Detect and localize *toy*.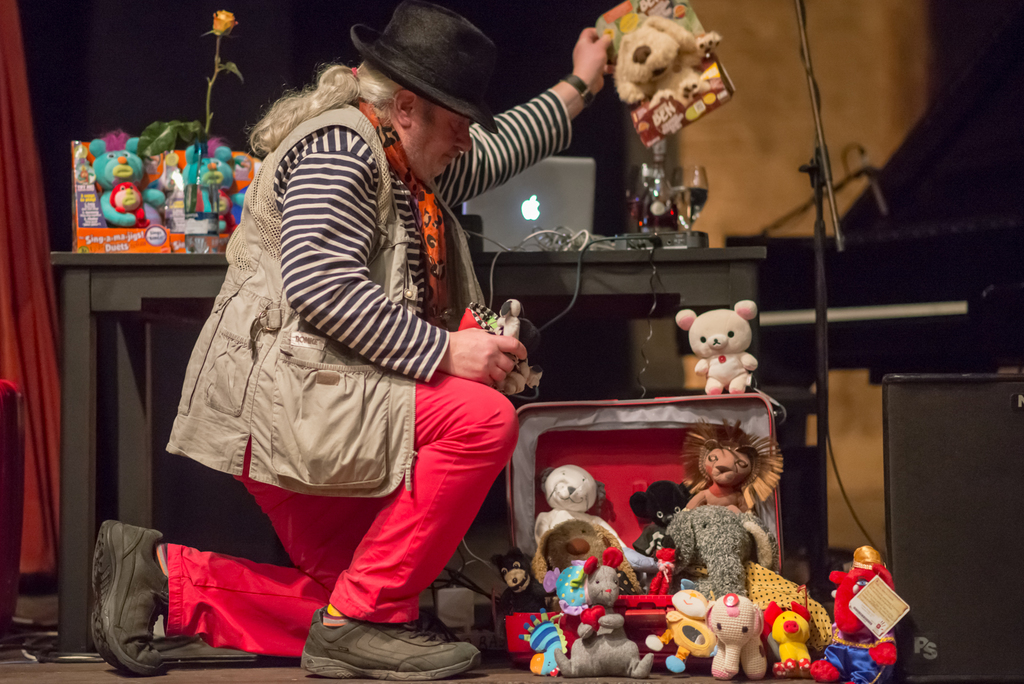
Localized at [615,13,723,108].
